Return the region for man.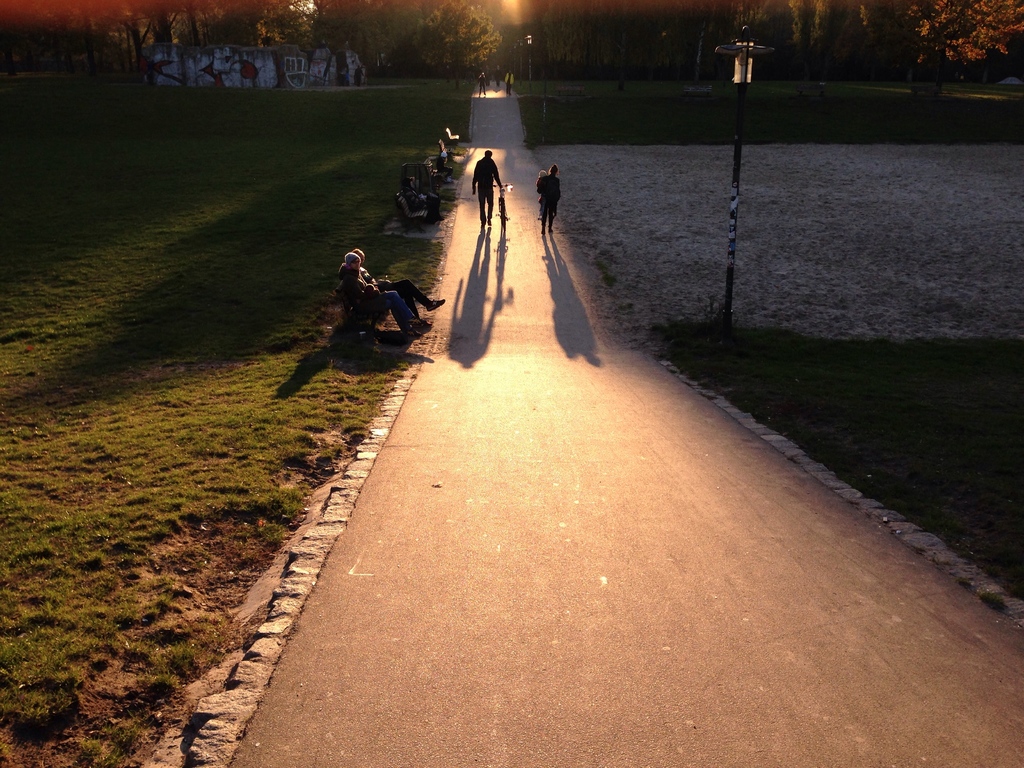
[472,148,503,226].
